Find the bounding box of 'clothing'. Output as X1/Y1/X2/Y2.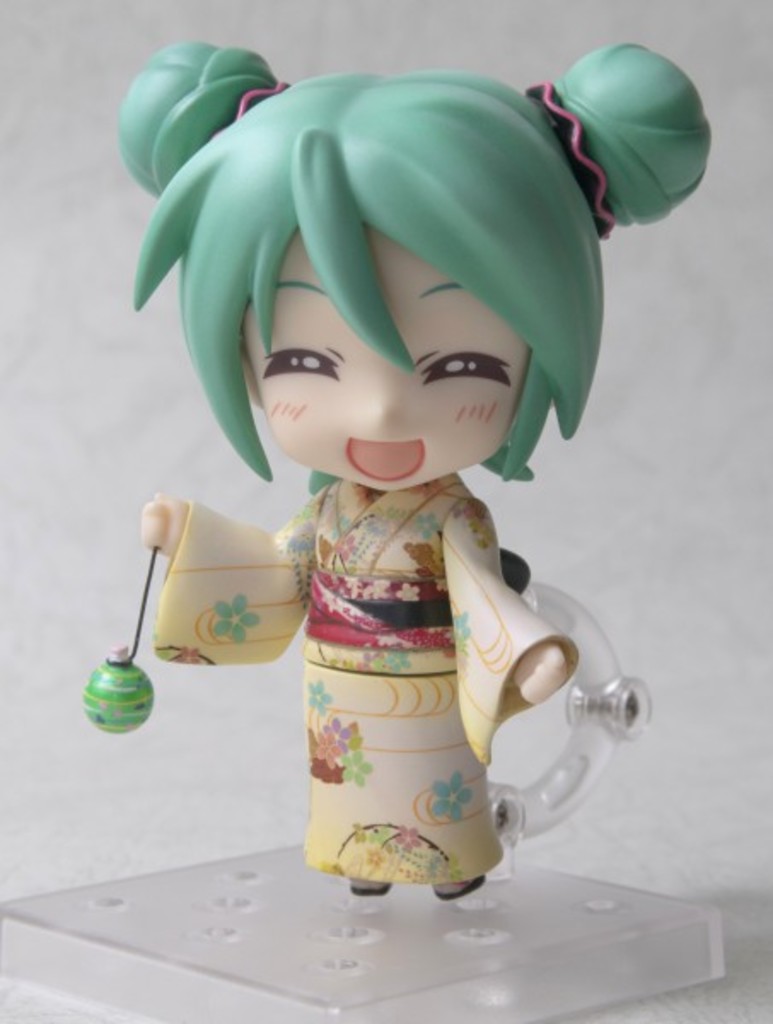
150/466/582/887.
